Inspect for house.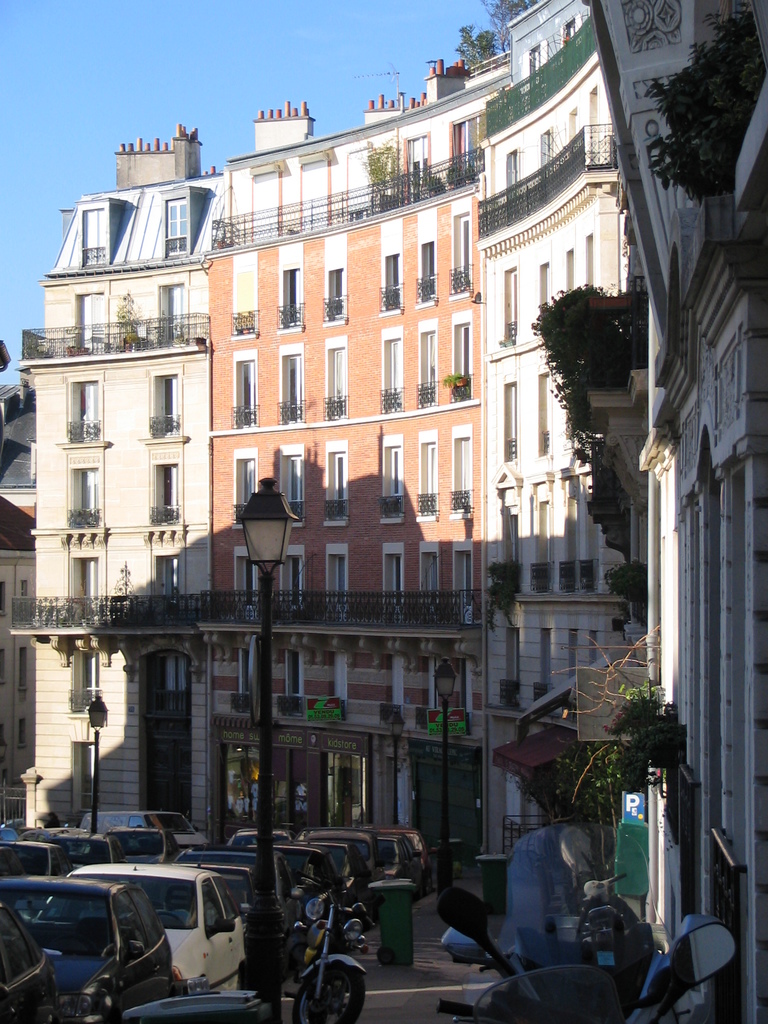
Inspection: [left=205, top=66, right=474, bottom=913].
